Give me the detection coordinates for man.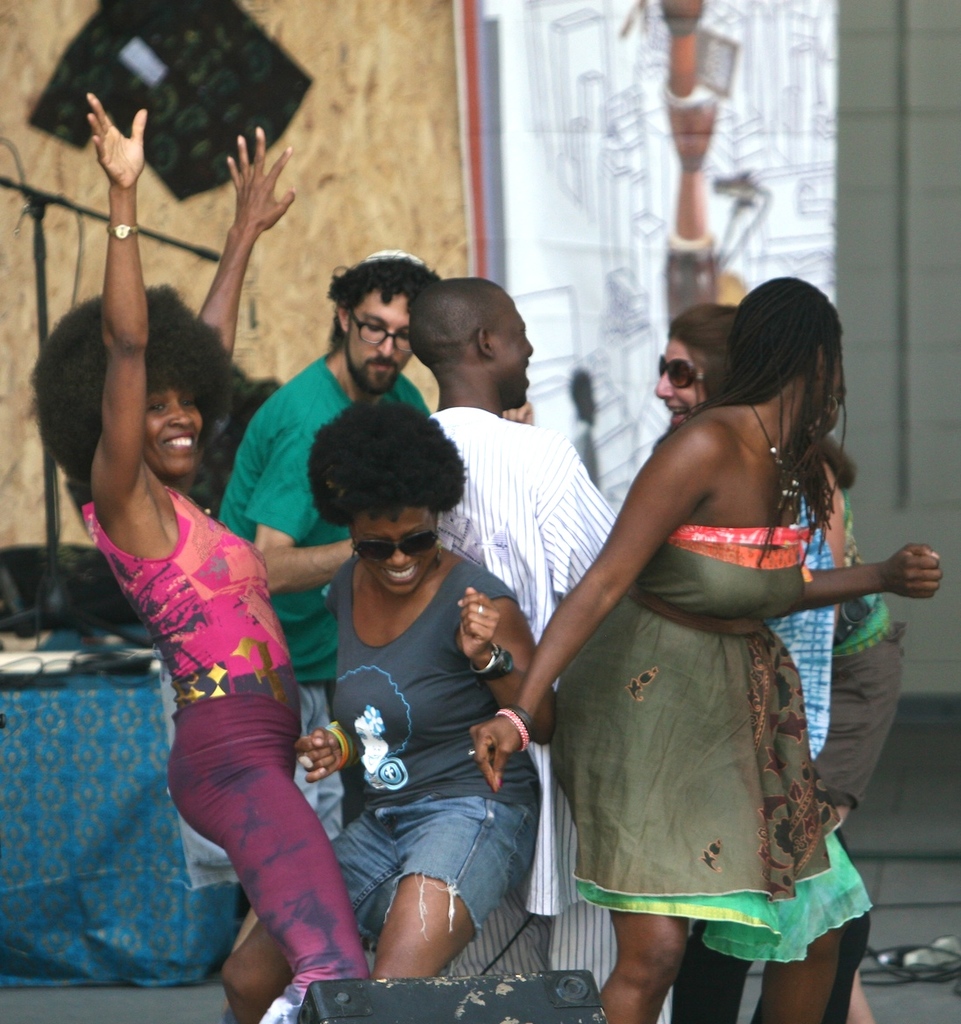
bbox(413, 277, 661, 1023).
